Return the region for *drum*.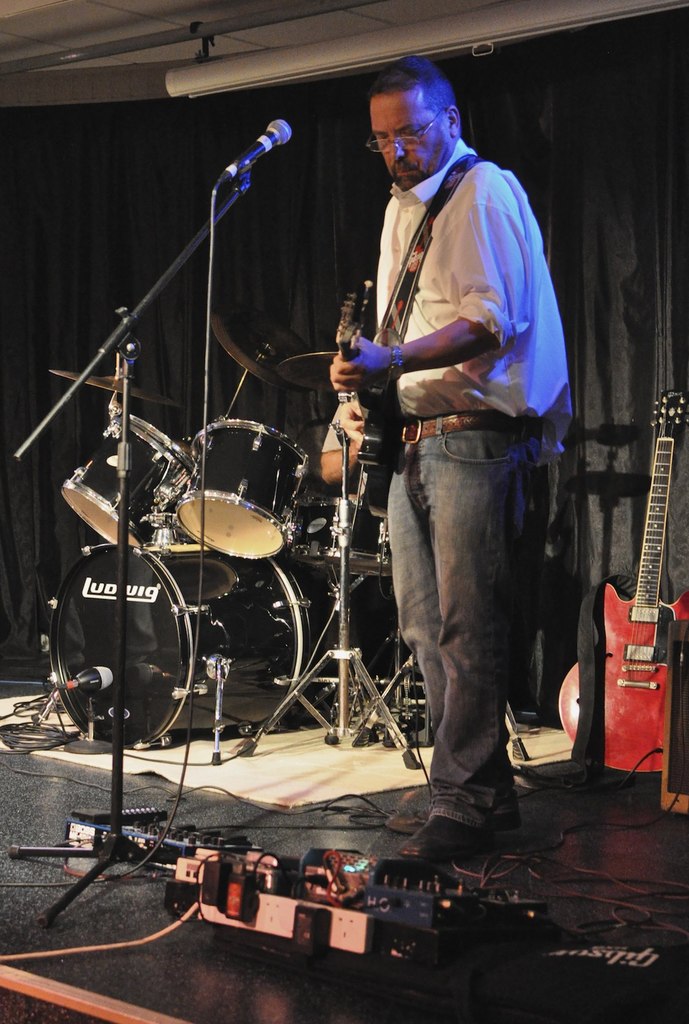
(left=47, top=540, right=314, bottom=750).
